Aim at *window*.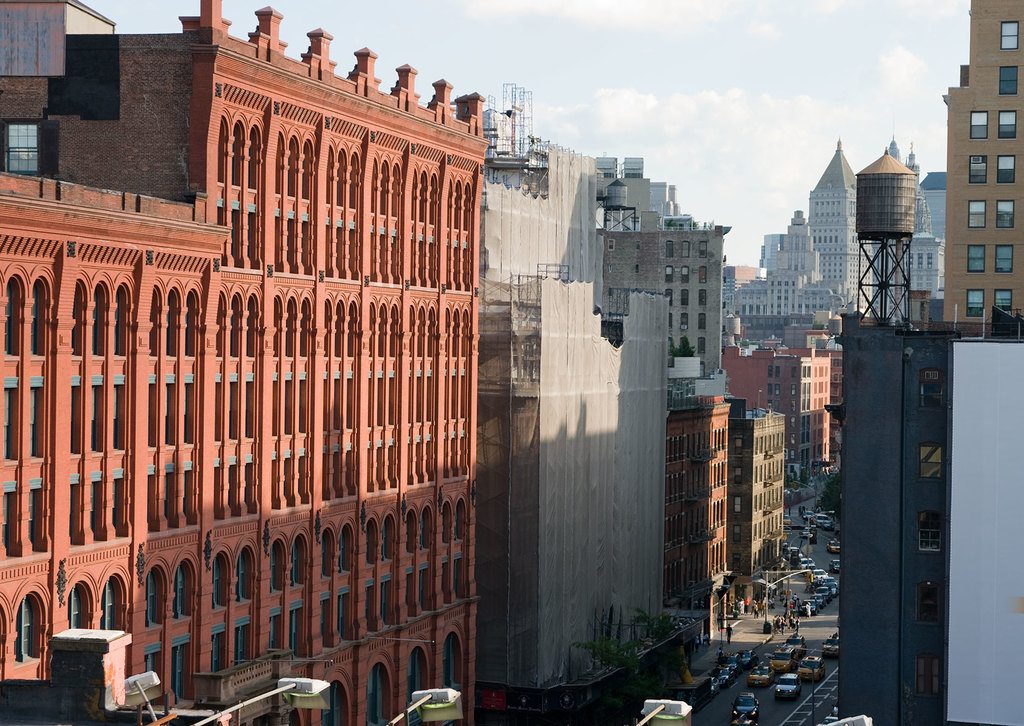
Aimed at left=694, top=289, right=706, bottom=307.
